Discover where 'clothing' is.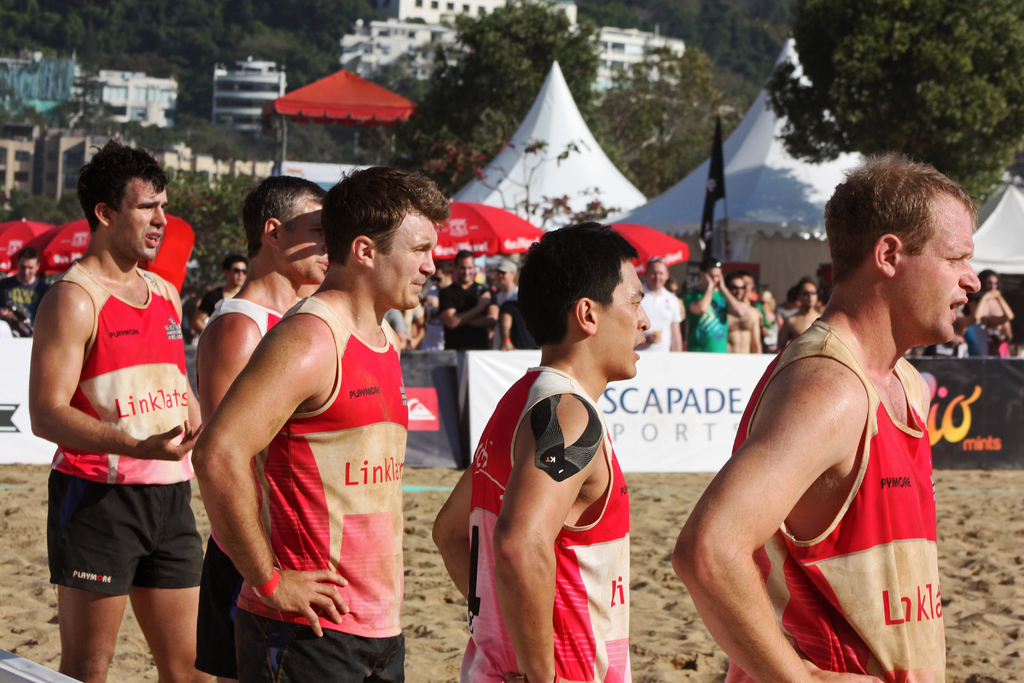
Discovered at [970, 323, 1002, 360].
